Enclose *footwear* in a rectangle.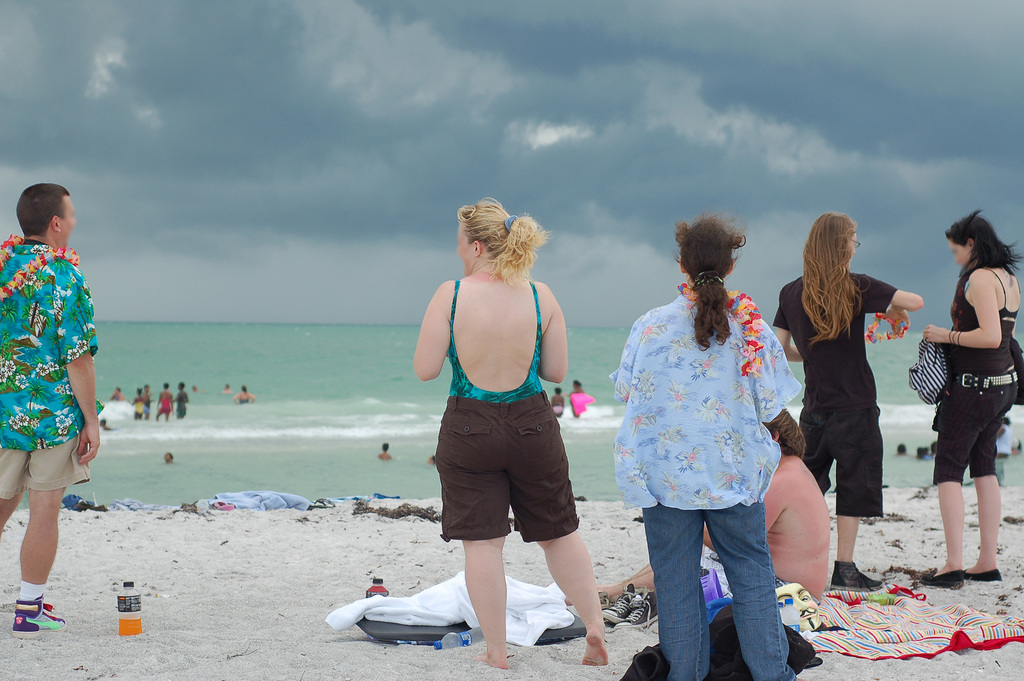
924:568:958:587.
